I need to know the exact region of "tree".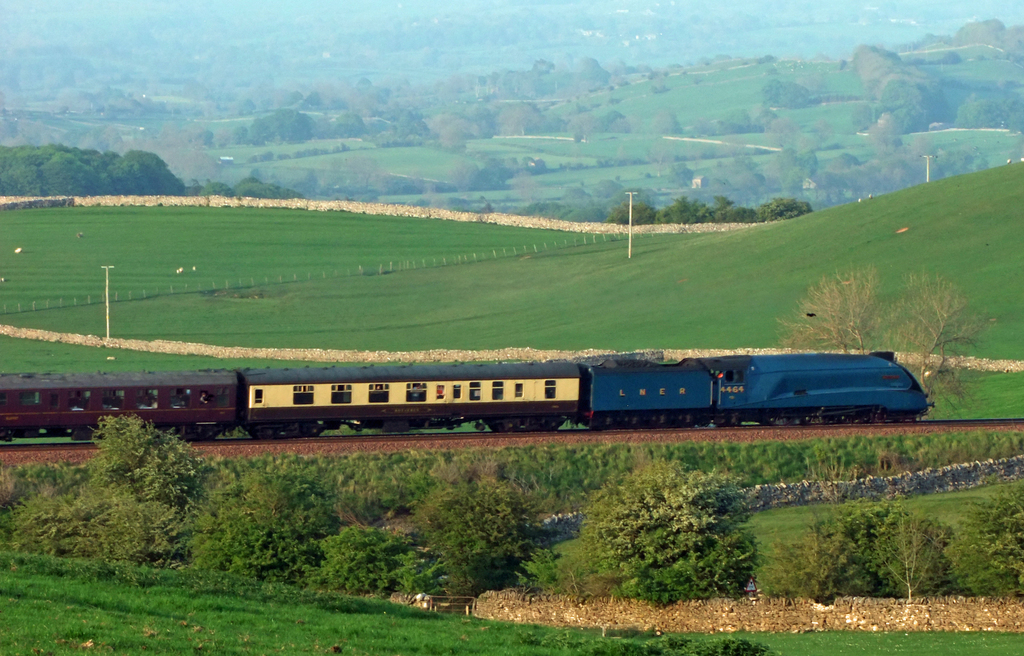
Region: bbox=(188, 466, 335, 581).
